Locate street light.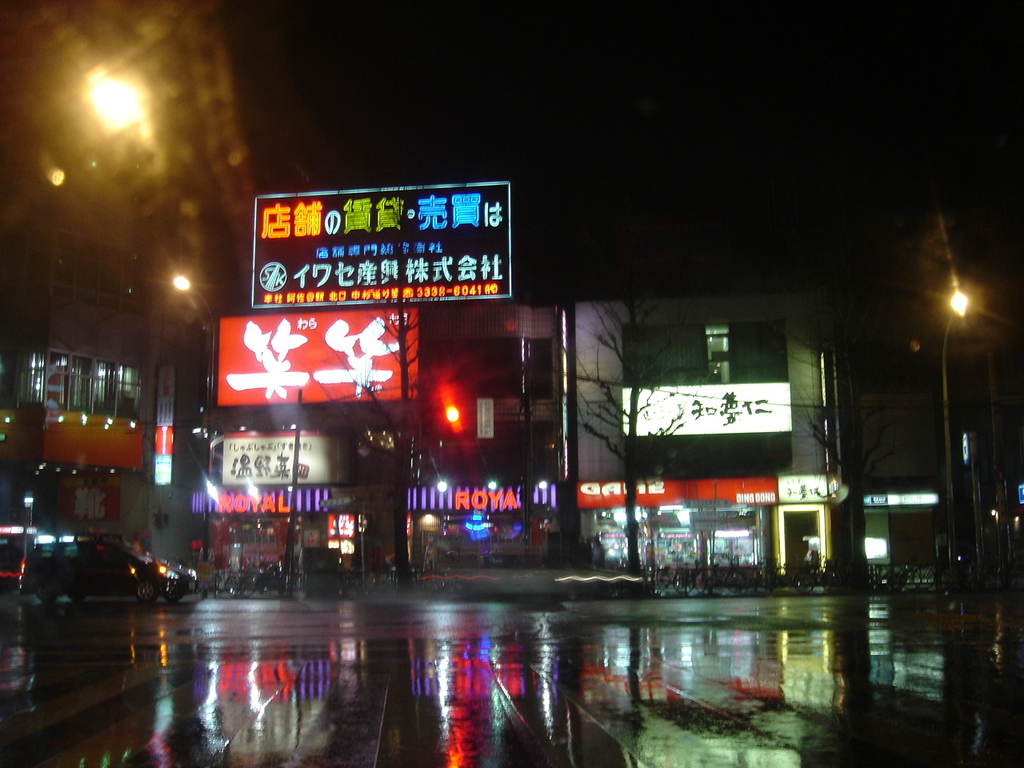
Bounding box: (left=170, top=276, right=222, bottom=598).
